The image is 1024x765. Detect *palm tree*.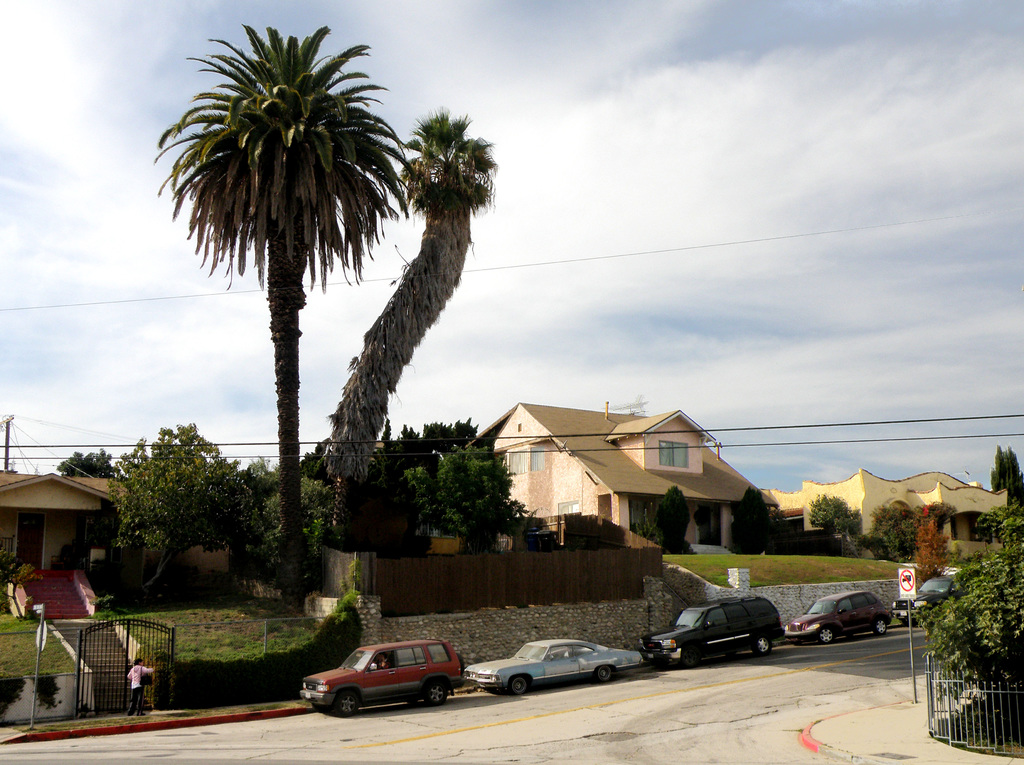
Detection: bbox=(308, 111, 497, 551).
